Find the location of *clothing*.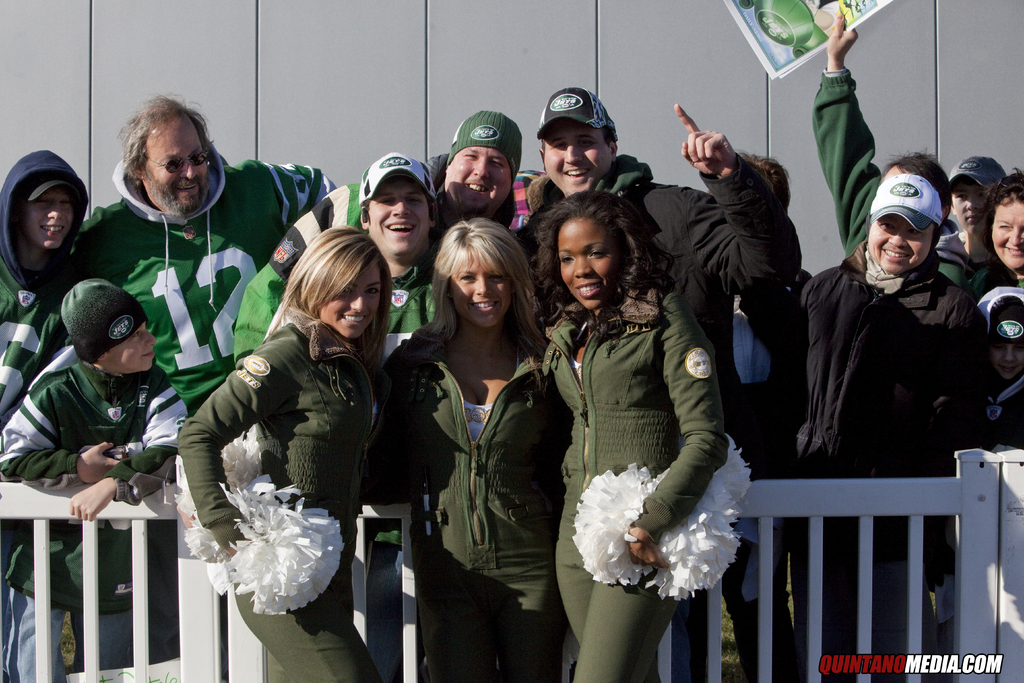
Location: (left=0, top=147, right=88, bottom=426).
